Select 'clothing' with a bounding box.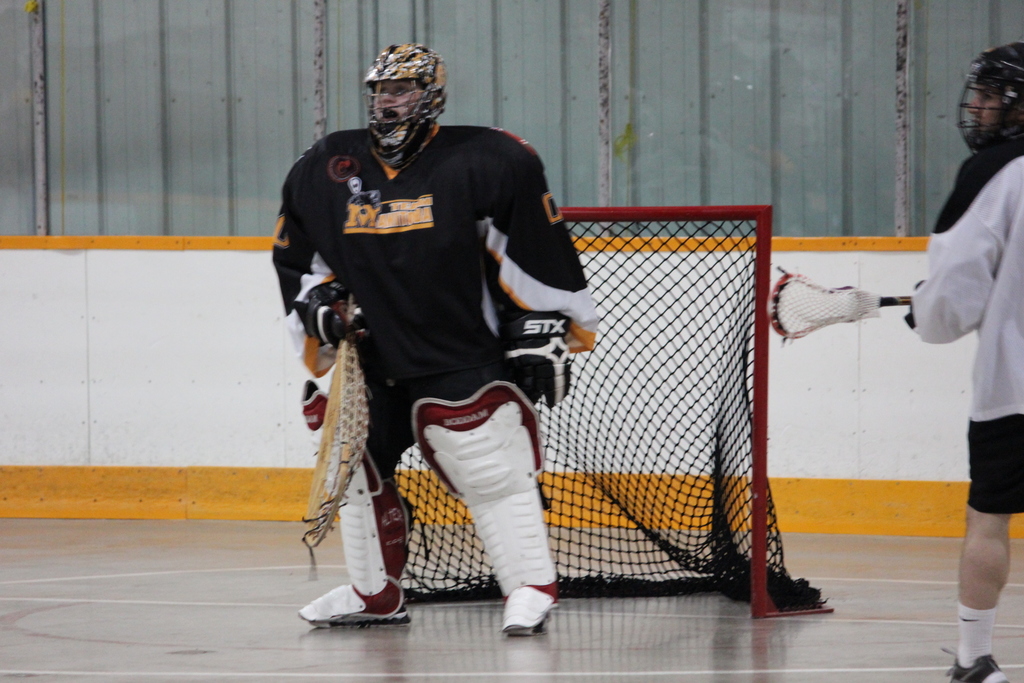
[x1=957, y1=604, x2=997, y2=664].
